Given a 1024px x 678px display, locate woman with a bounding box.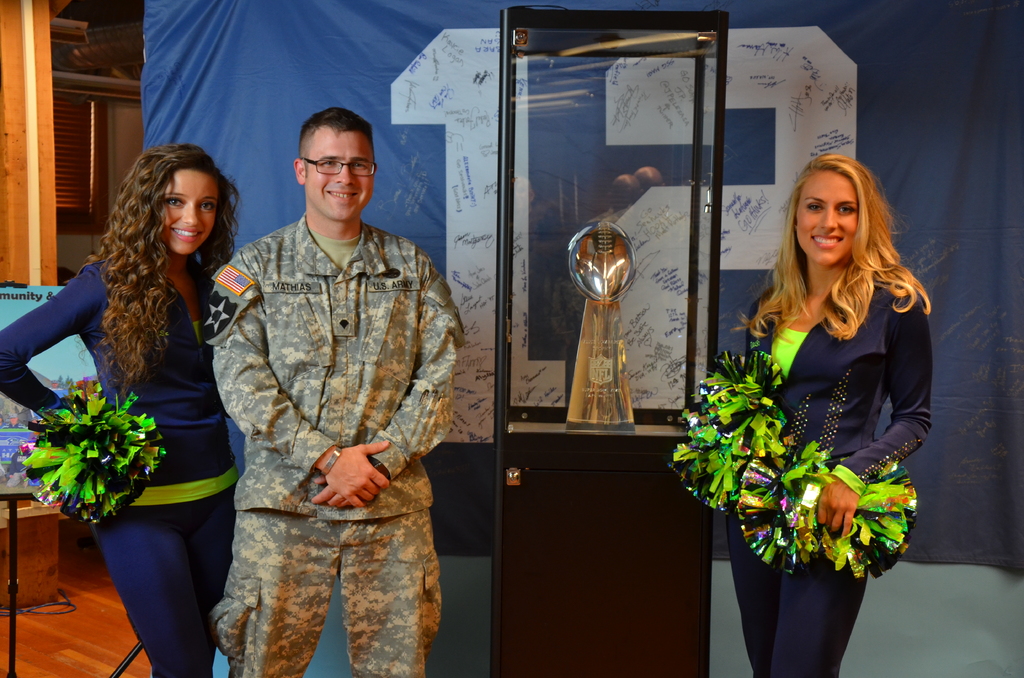
Located: box=[0, 140, 240, 677].
